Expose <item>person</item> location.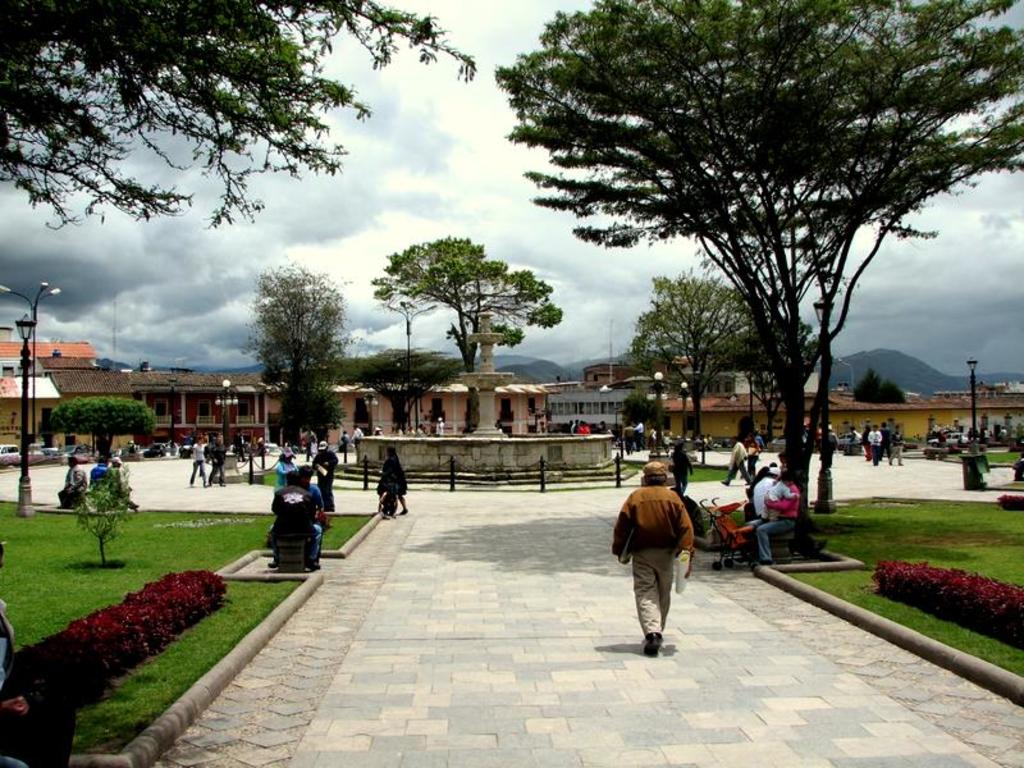
Exposed at 865/424/878/456.
